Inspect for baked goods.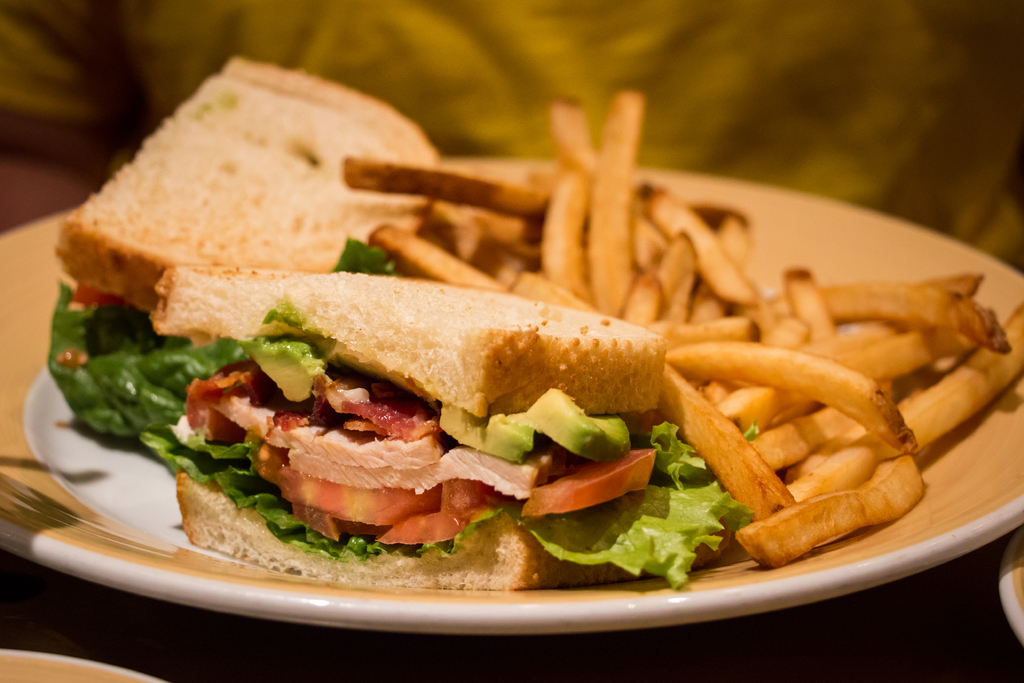
Inspection: crop(52, 53, 436, 357).
